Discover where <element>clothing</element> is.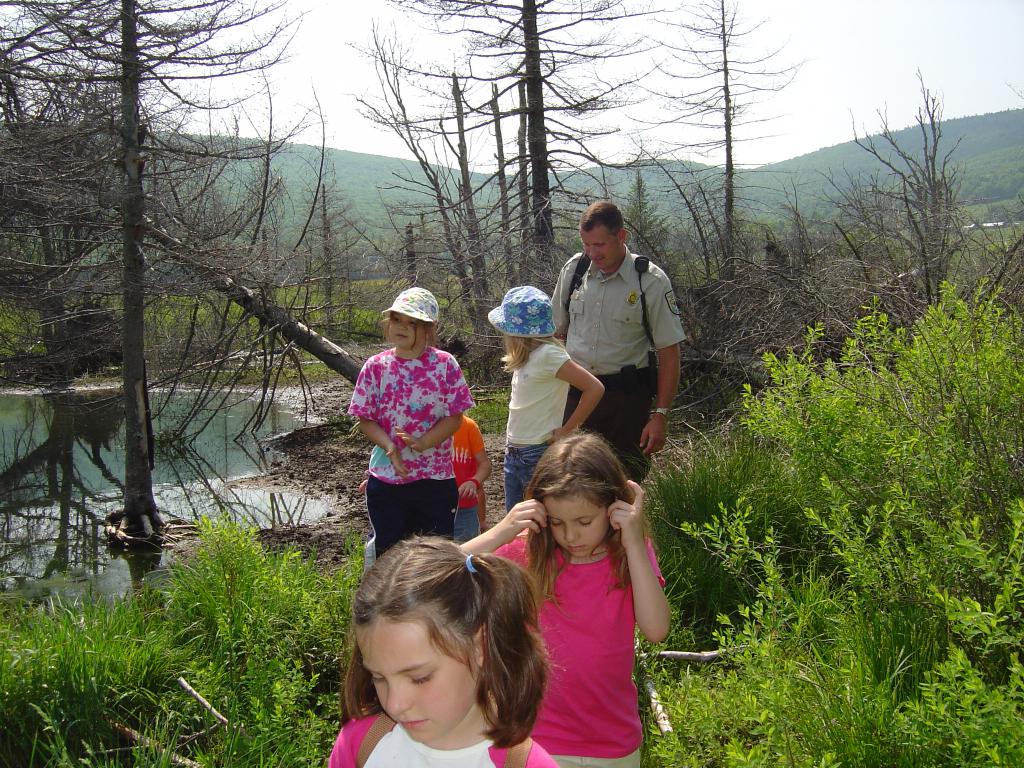
Discovered at <bbox>454, 412, 489, 508</bbox>.
